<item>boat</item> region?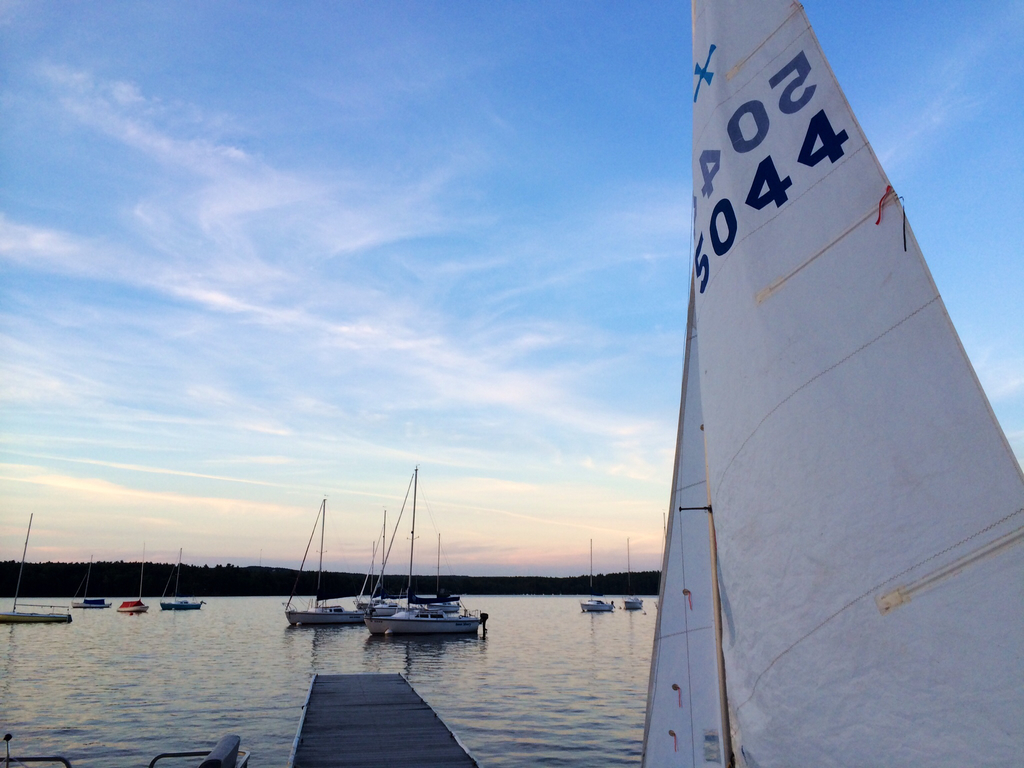
bbox(155, 547, 204, 614)
